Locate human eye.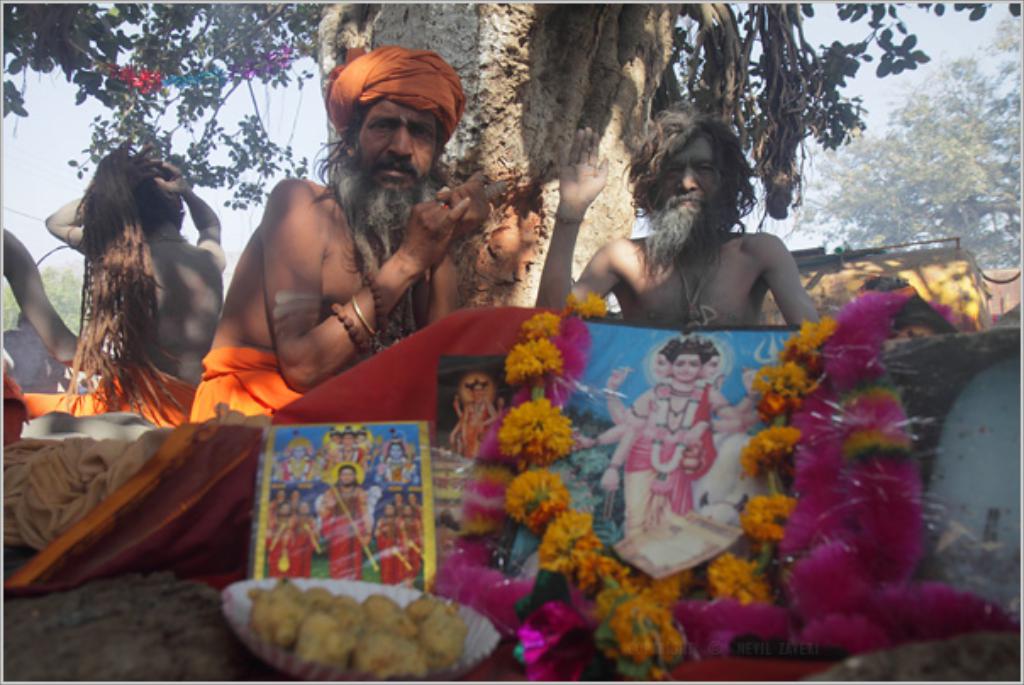
Bounding box: region(370, 120, 403, 136).
